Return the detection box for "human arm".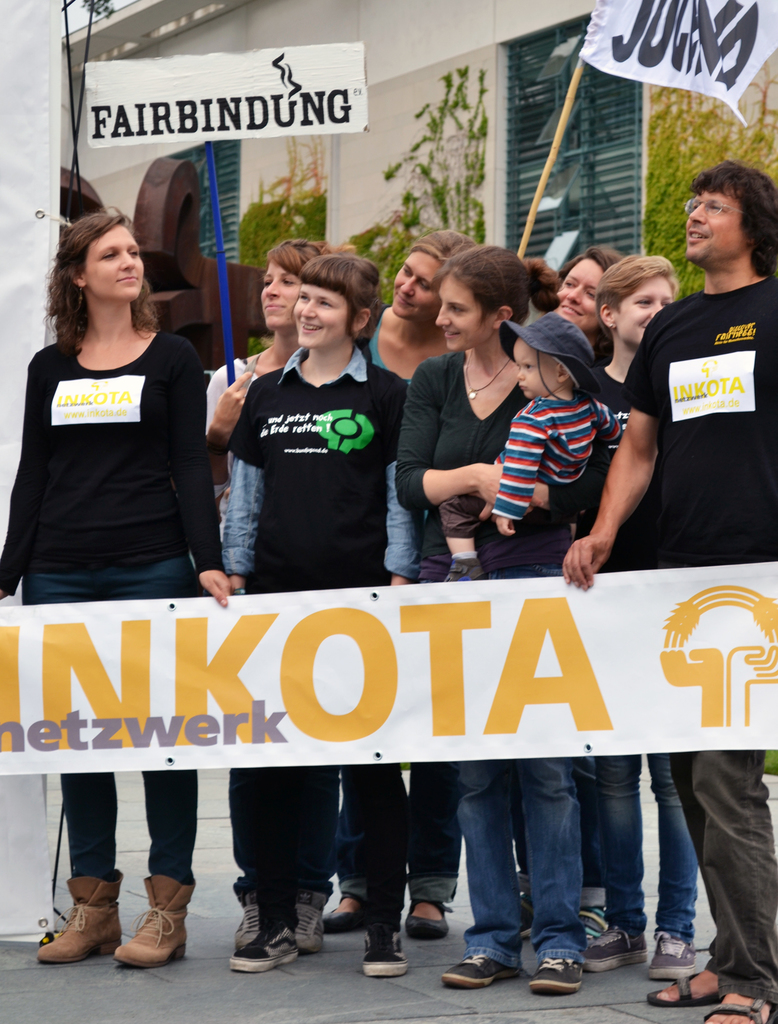
left=588, top=340, right=707, bottom=570.
